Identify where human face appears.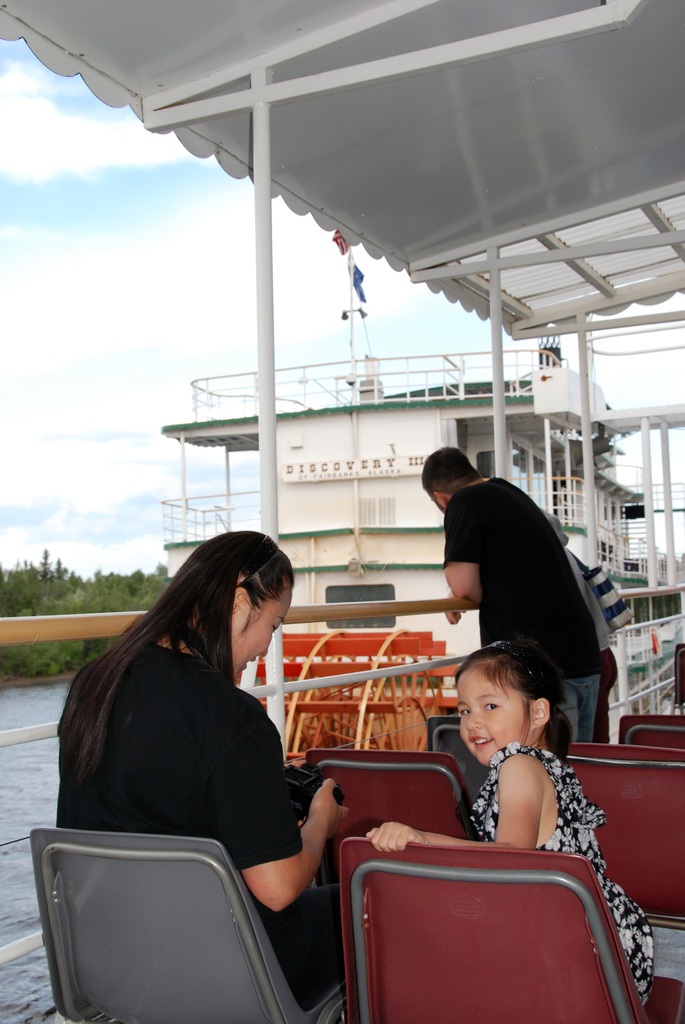
Appears at 463, 666, 540, 764.
